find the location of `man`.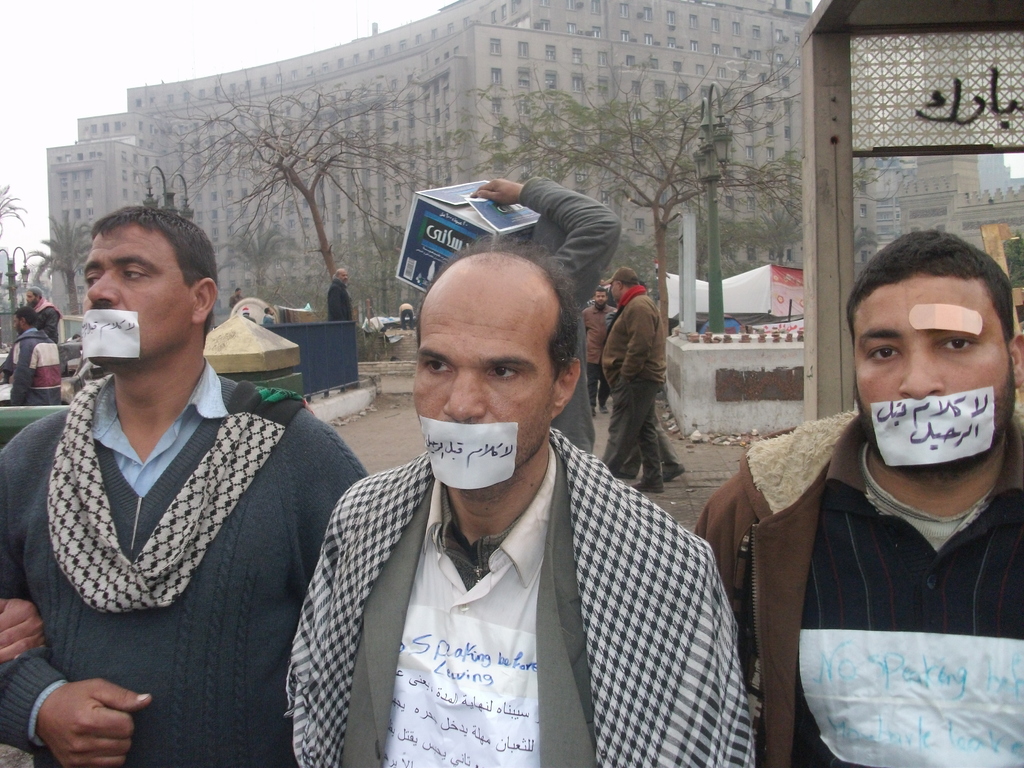
Location: l=583, t=288, r=614, b=415.
